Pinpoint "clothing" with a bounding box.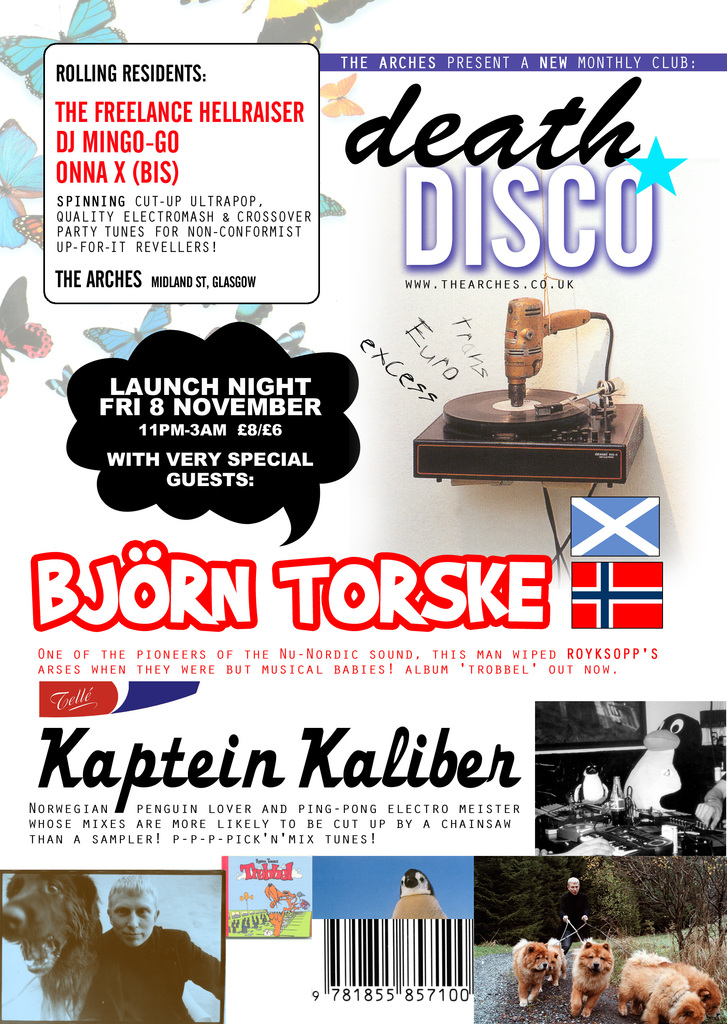
region(75, 911, 218, 1015).
